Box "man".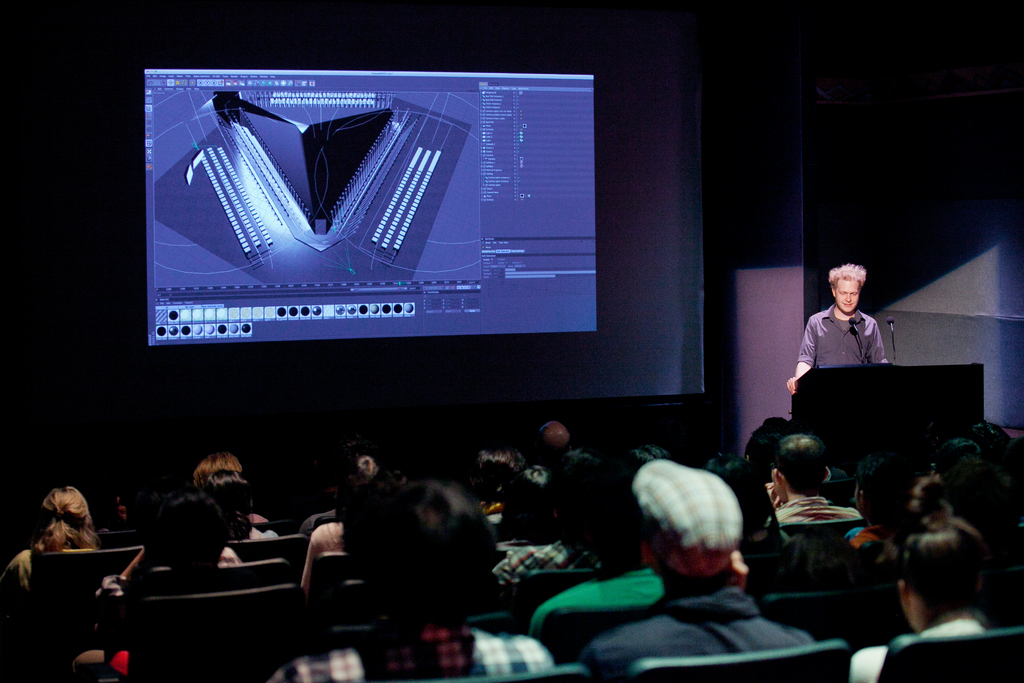
BBox(571, 456, 817, 682).
